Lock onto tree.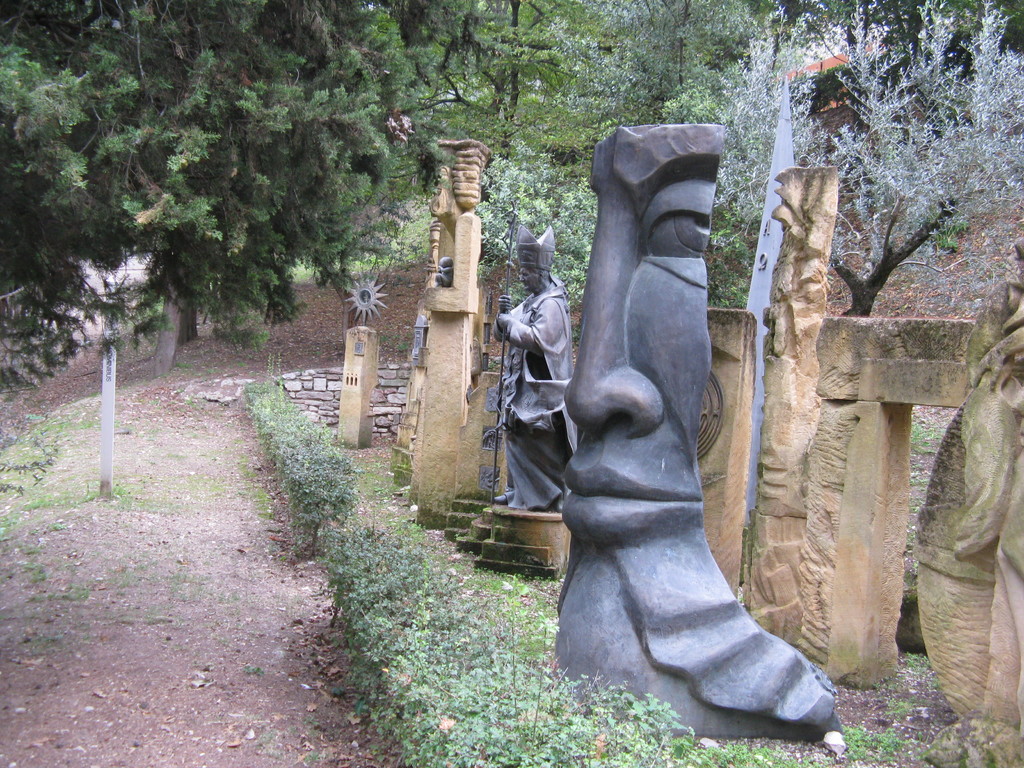
Locked: <box>415,0,567,198</box>.
